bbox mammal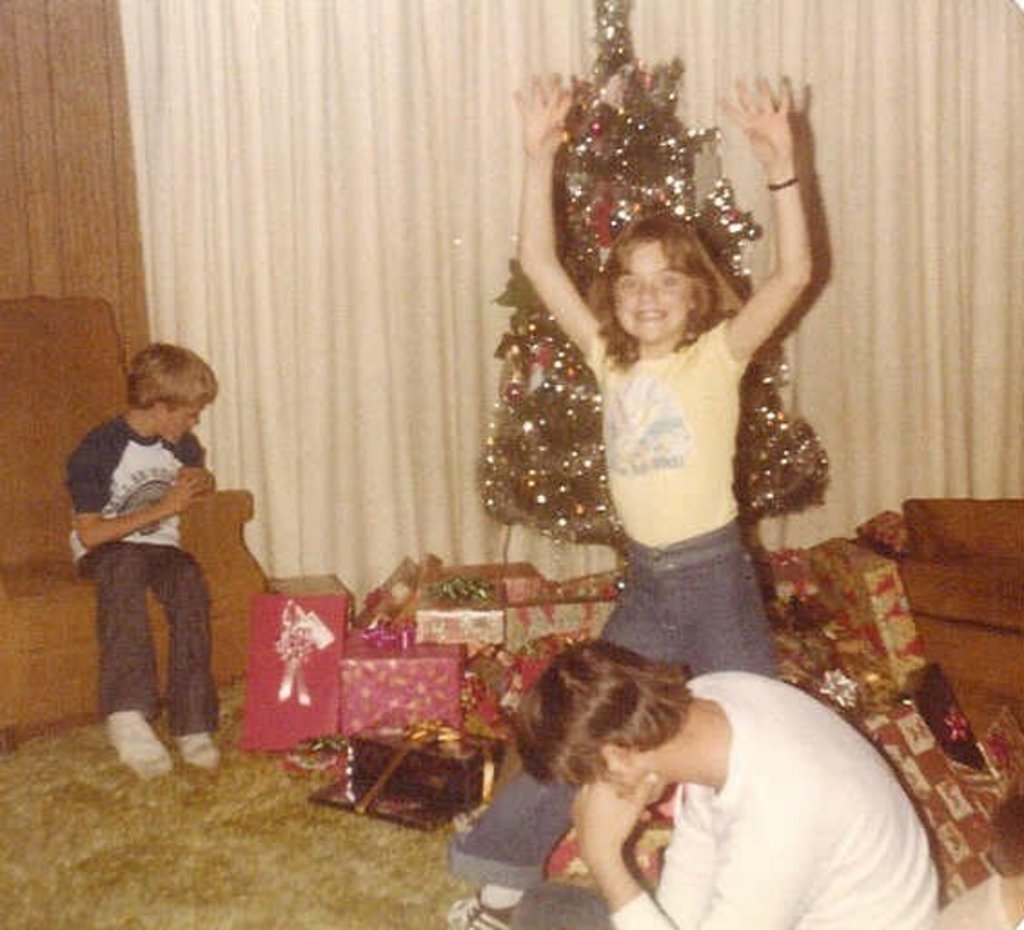
bbox=[434, 71, 819, 928]
